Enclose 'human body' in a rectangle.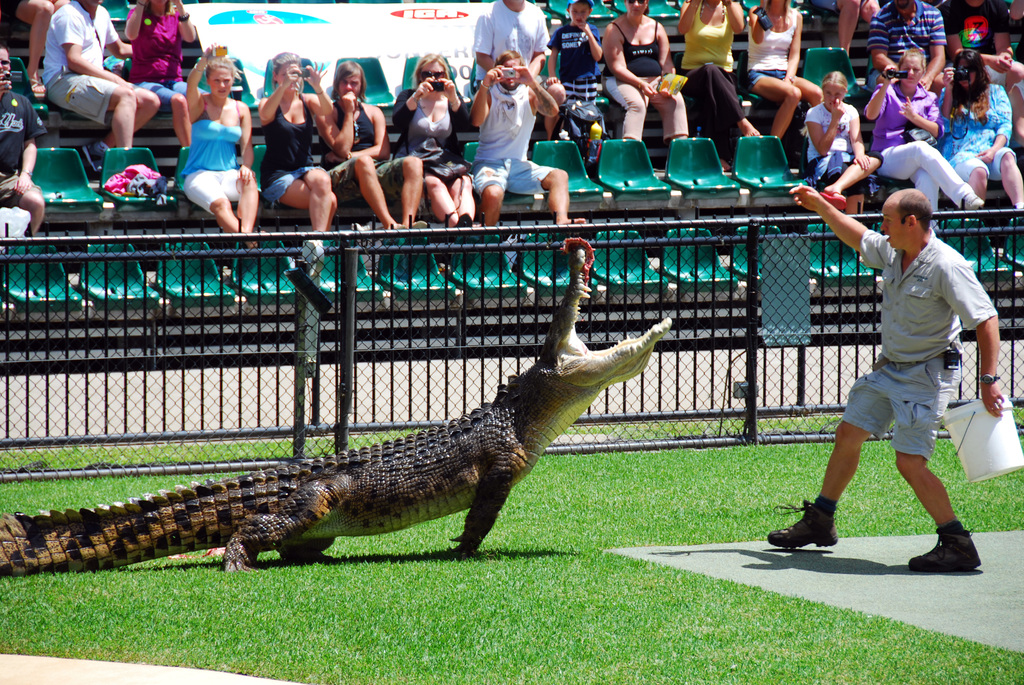
[x1=605, y1=13, x2=687, y2=145].
